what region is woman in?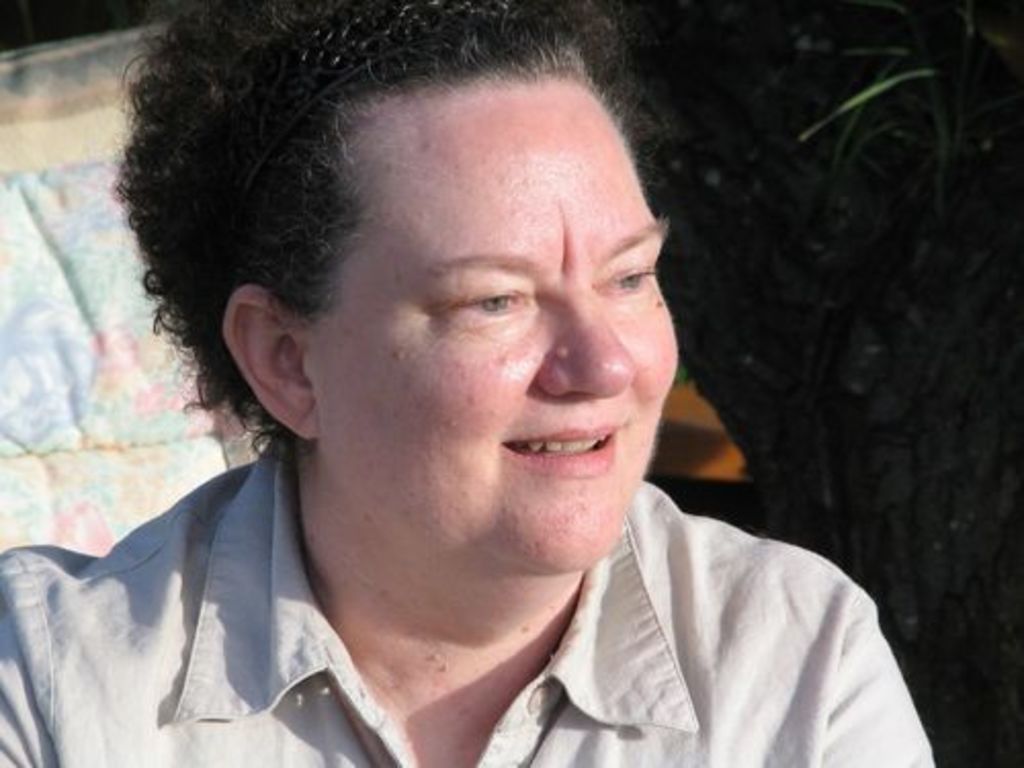
(left=0, top=0, right=936, bottom=766).
